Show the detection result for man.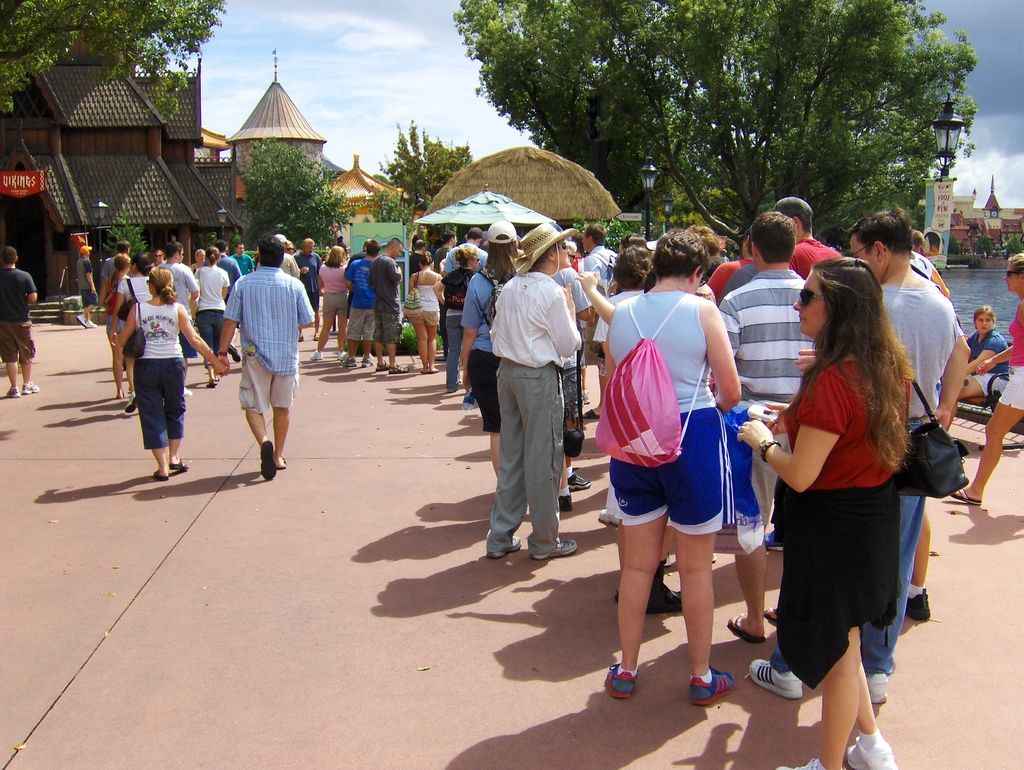
[371, 236, 413, 369].
